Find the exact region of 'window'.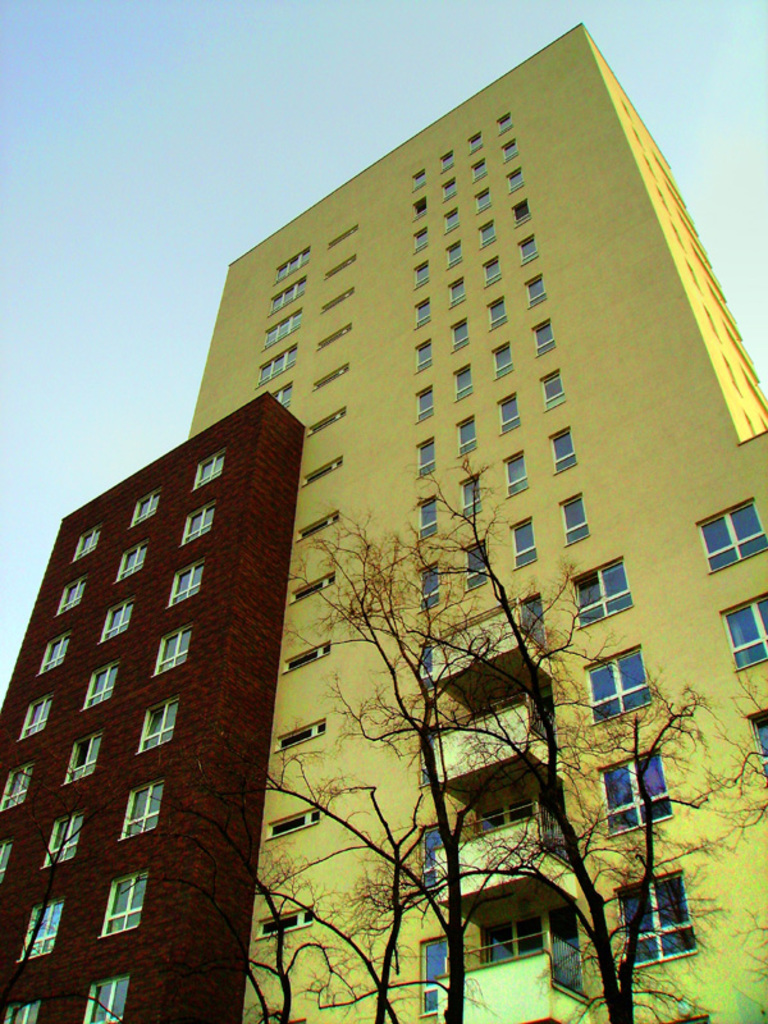
Exact region: select_region(416, 435, 436, 480).
